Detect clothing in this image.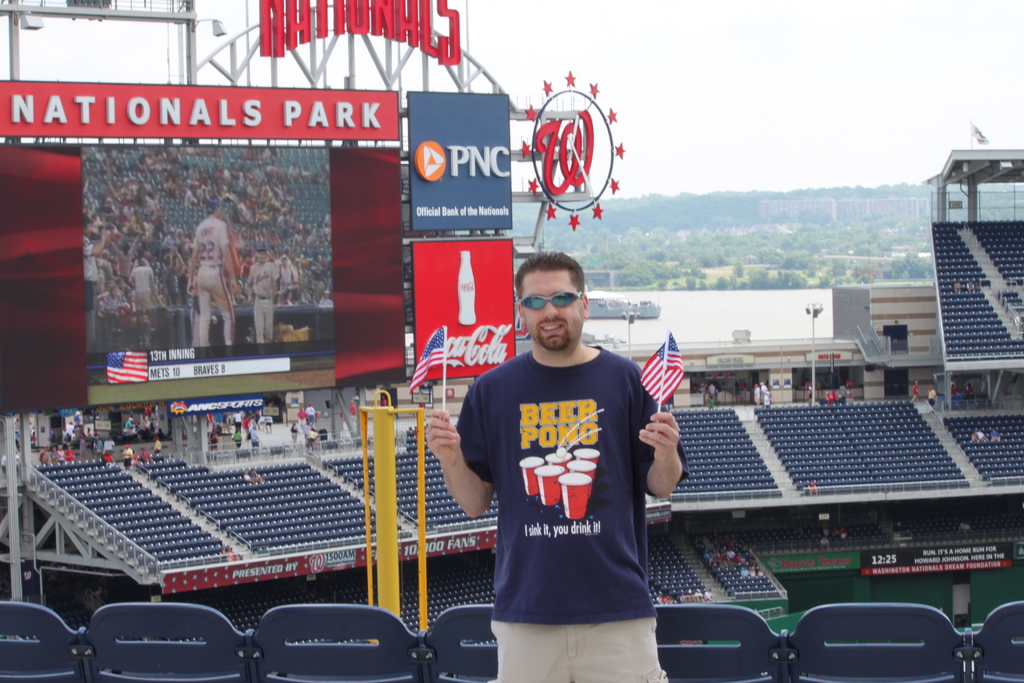
Detection: {"x1": 194, "y1": 216, "x2": 231, "y2": 345}.
